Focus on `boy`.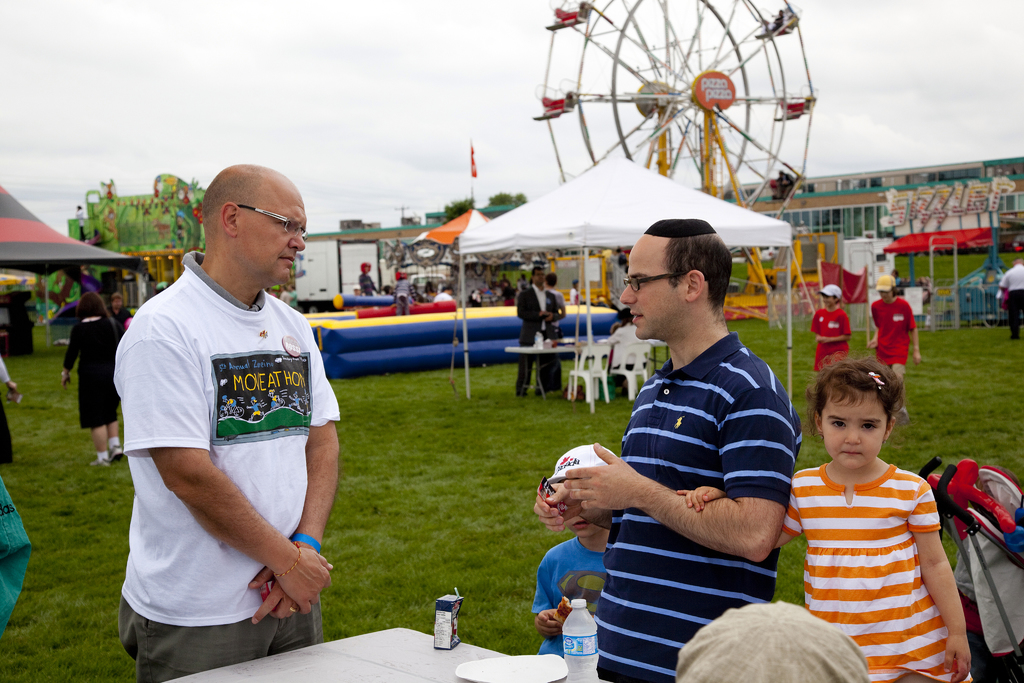
Focused at 526, 515, 620, 663.
